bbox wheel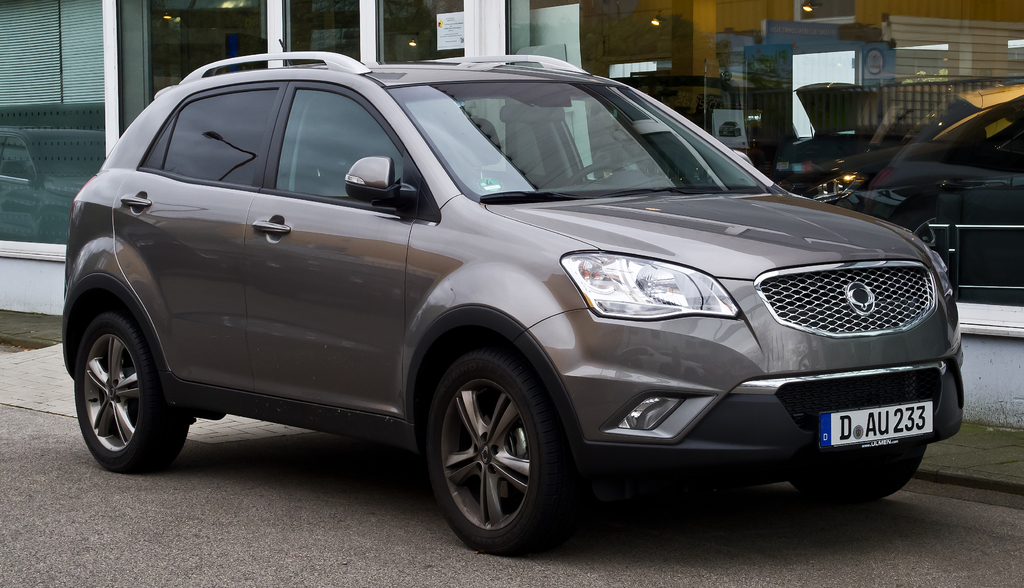
pyautogui.locateOnScreen(788, 442, 927, 498)
